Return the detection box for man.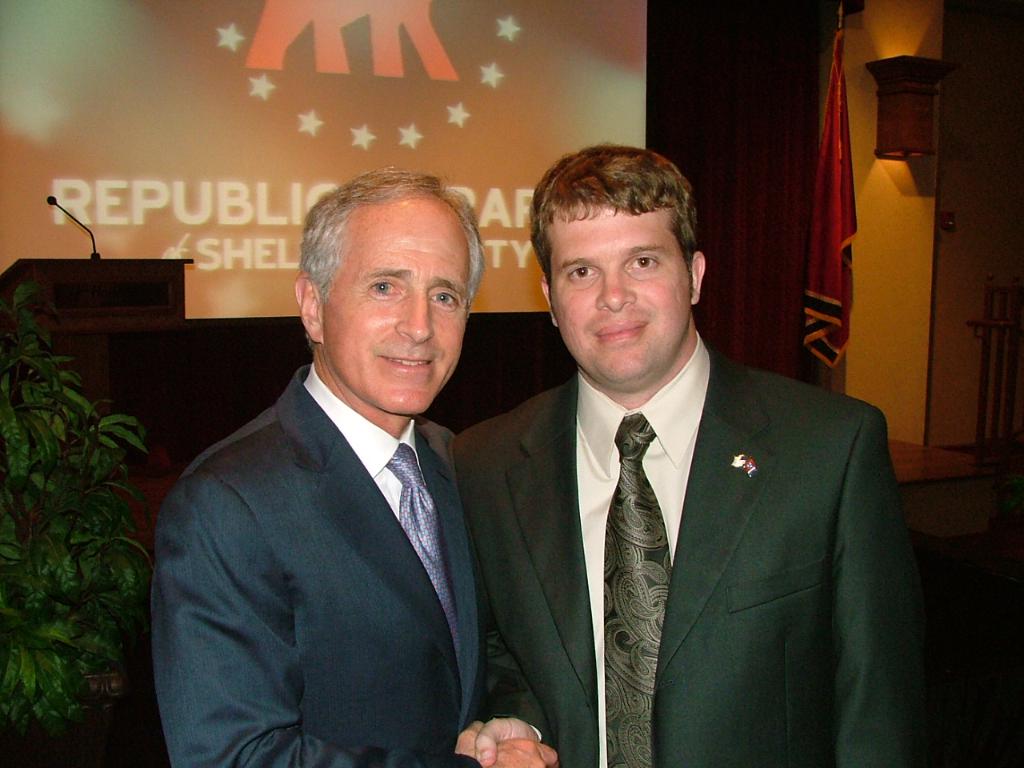
region(133, 169, 534, 764).
